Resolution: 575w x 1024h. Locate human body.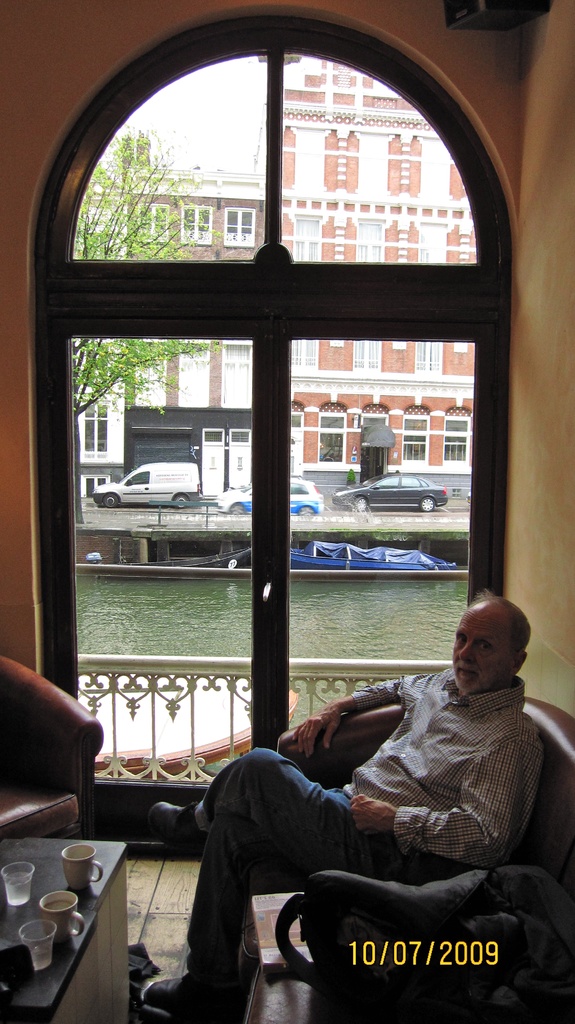
173/623/546/983.
